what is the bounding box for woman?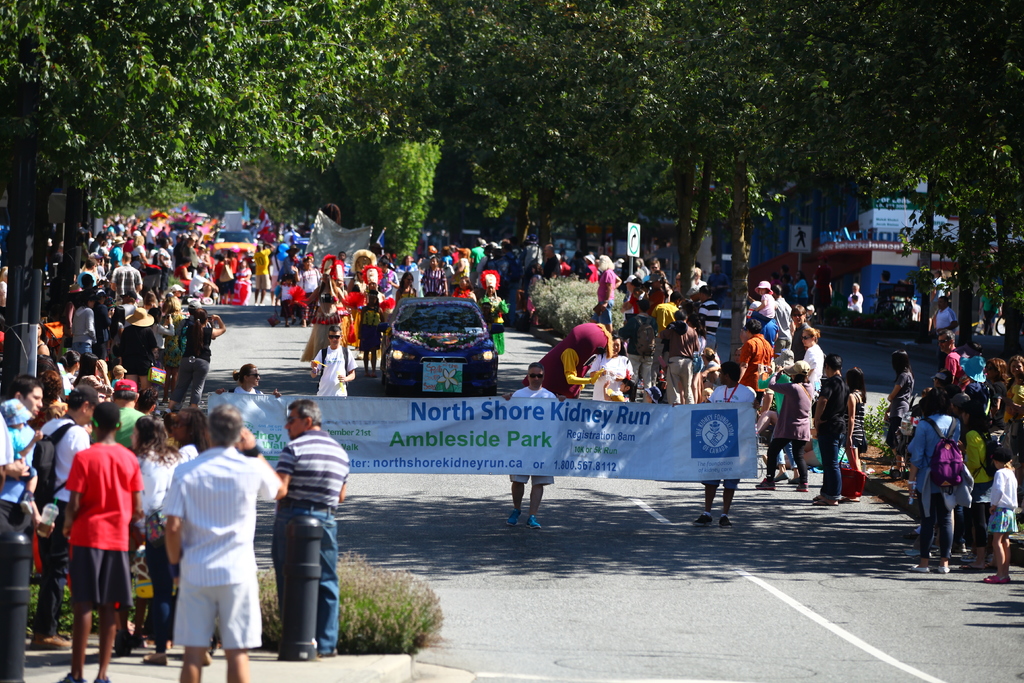
(left=902, top=380, right=980, bottom=573).
